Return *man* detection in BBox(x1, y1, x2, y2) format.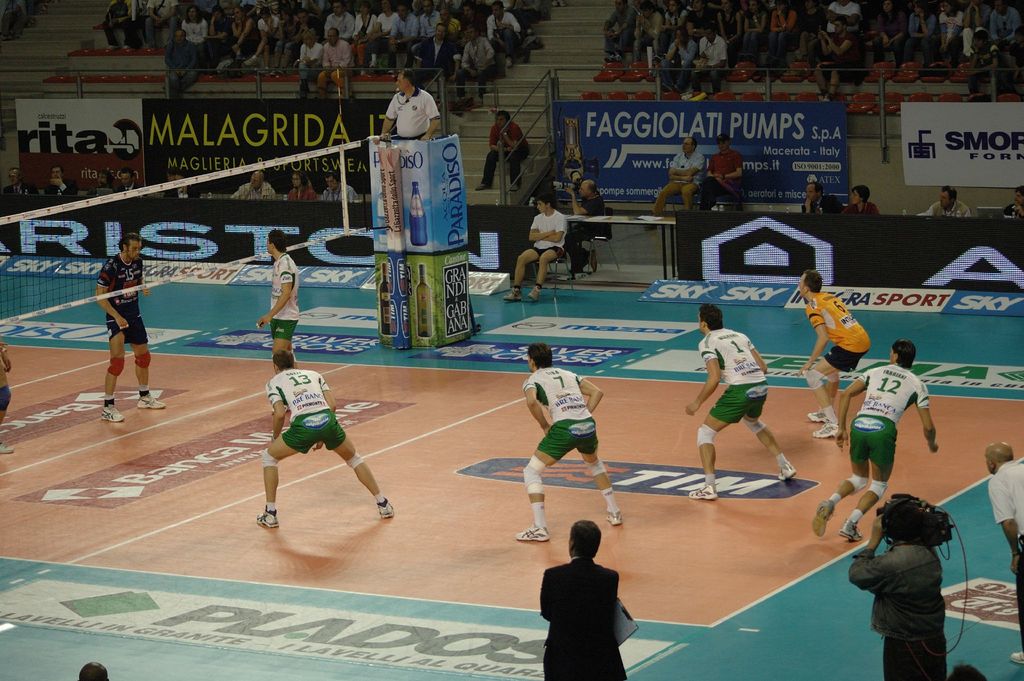
BBox(321, 172, 362, 201).
